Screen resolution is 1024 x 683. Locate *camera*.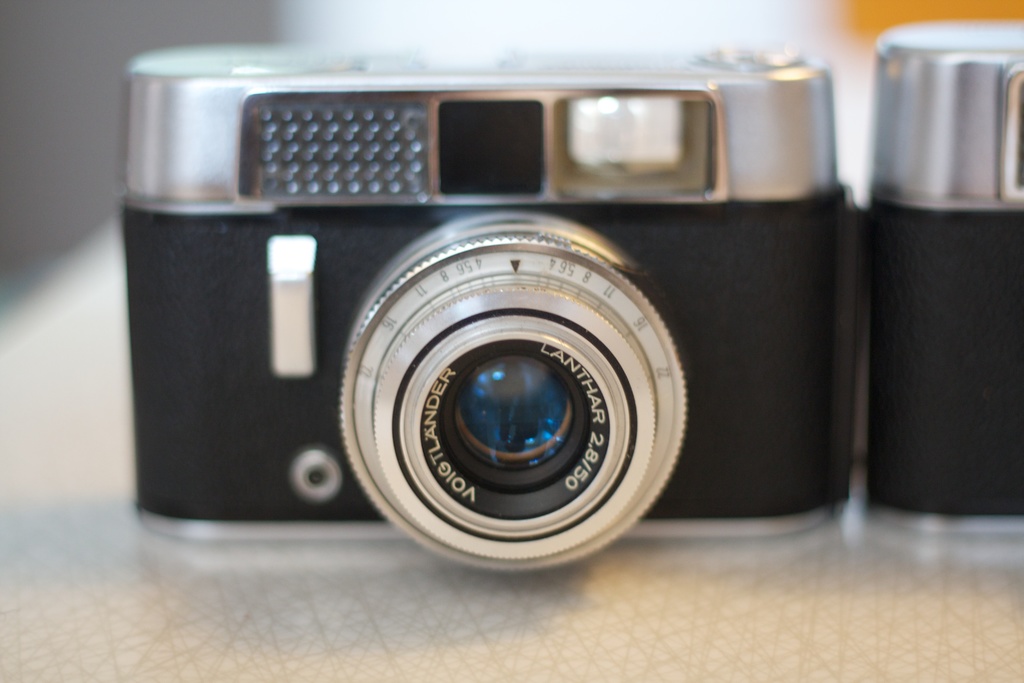
Rect(118, 47, 895, 577).
